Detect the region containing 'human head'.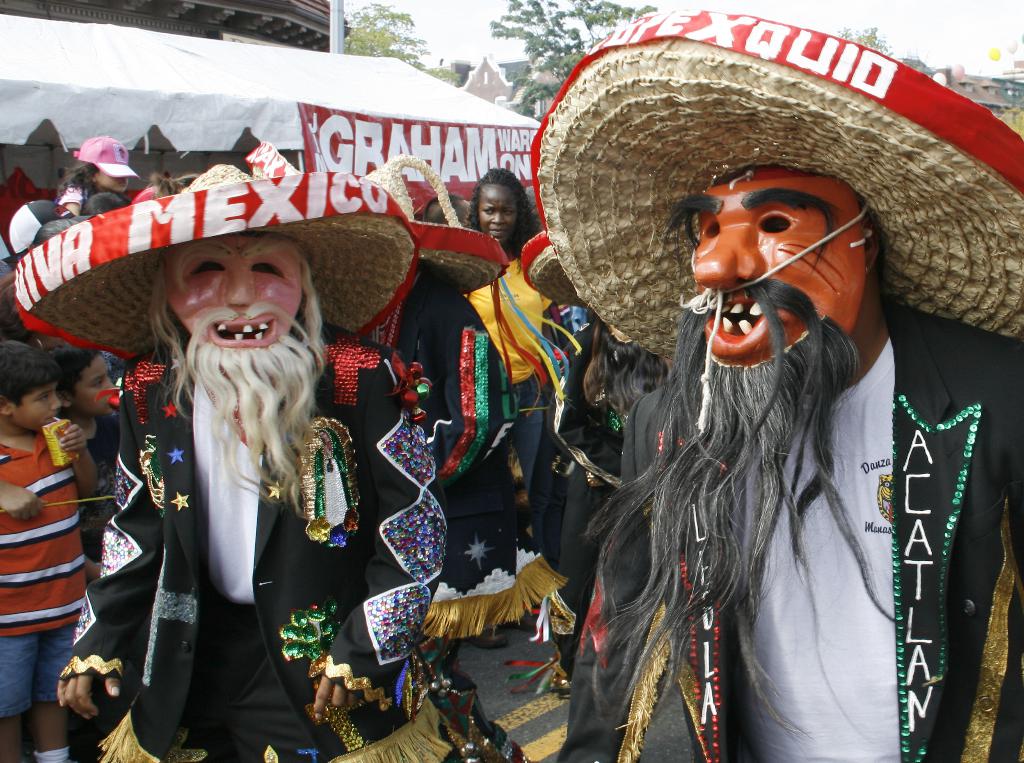
422,191,473,229.
